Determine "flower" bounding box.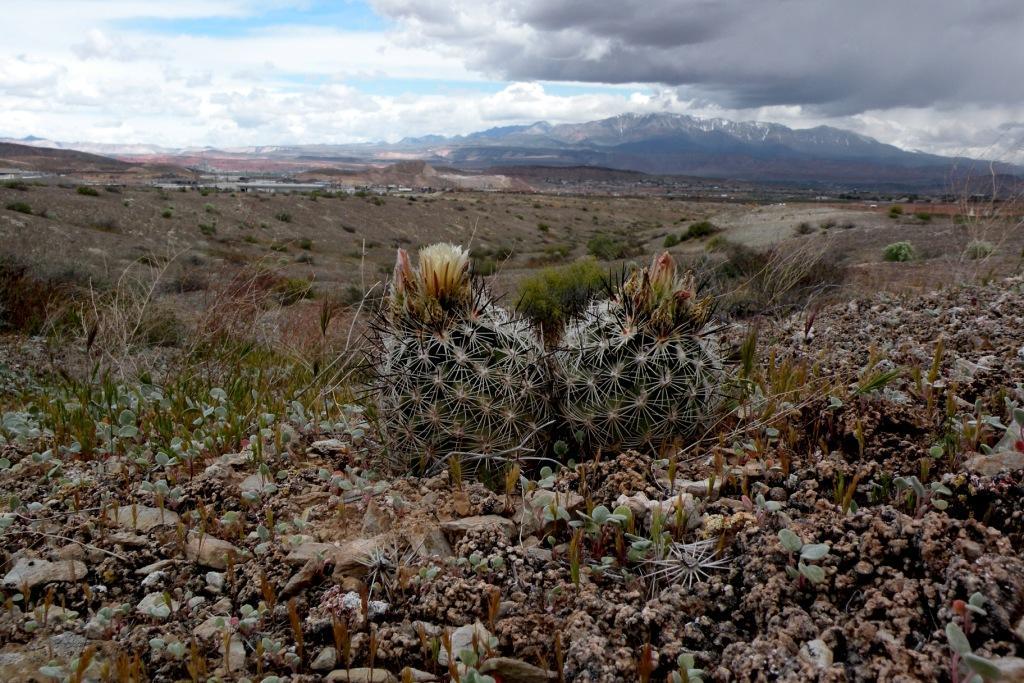
Determined: (left=409, top=239, right=473, bottom=320).
